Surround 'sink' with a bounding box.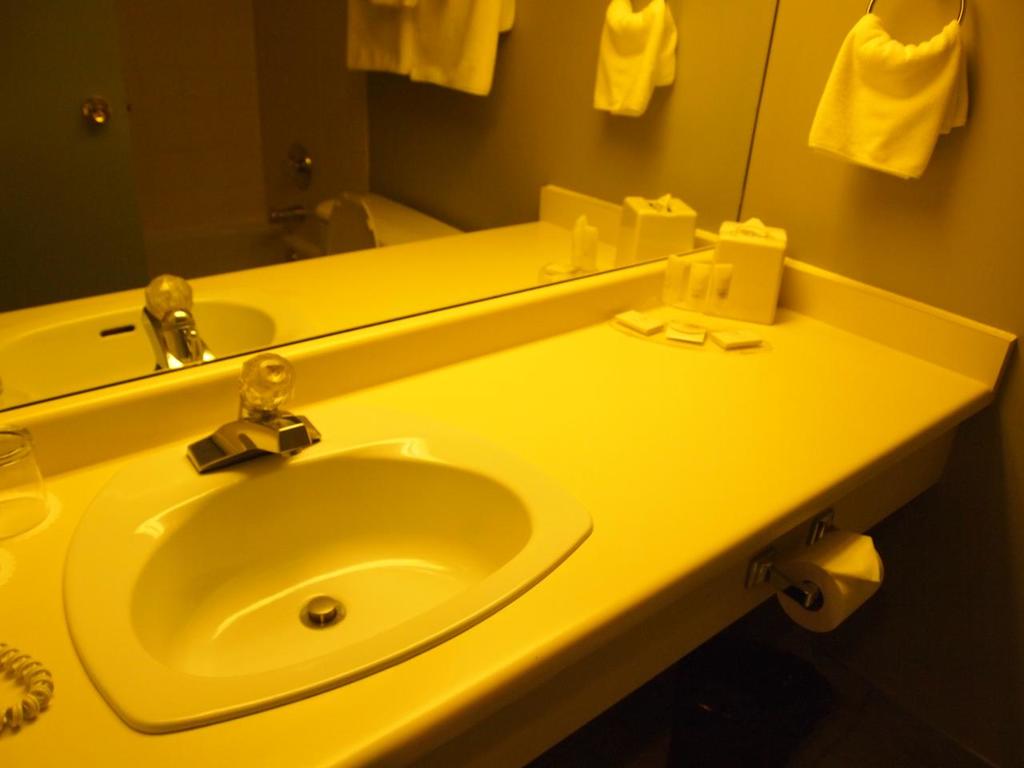
<region>6, 305, 597, 754</region>.
